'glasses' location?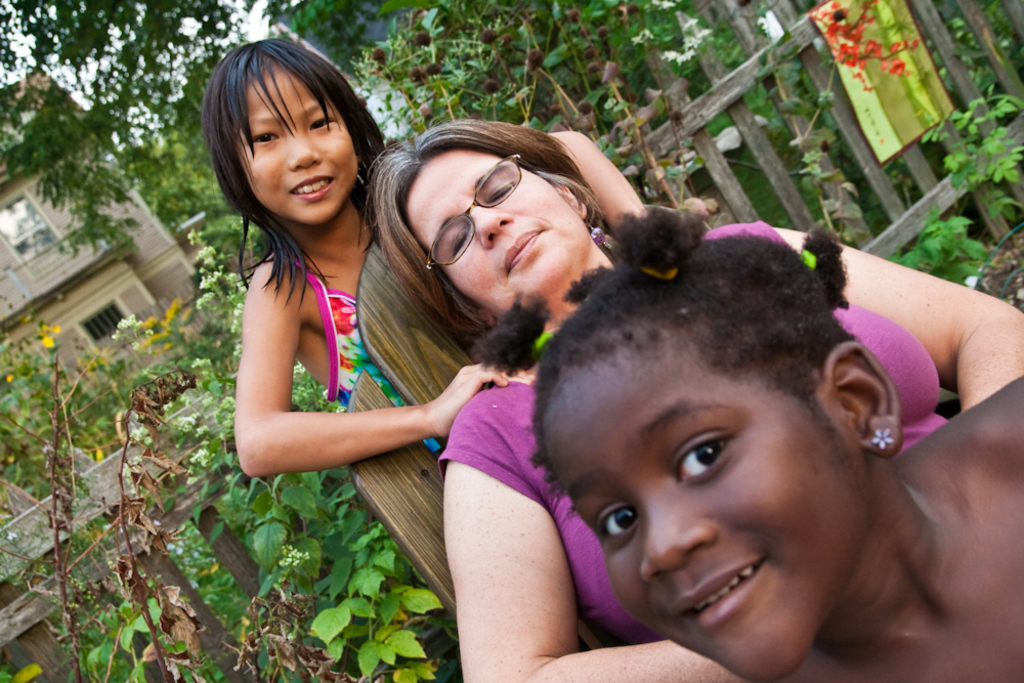
box(422, 150, 535, 275)
